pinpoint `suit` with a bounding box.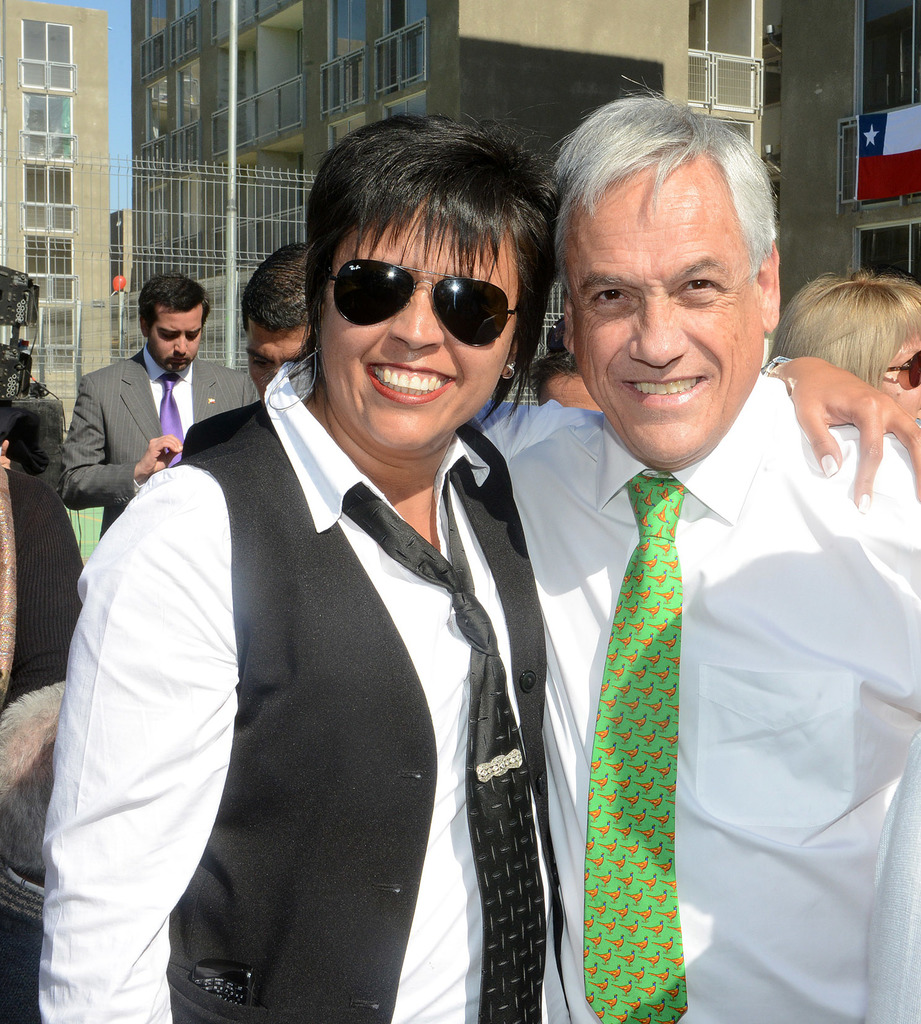
box=[44, 291, 211, 510].
